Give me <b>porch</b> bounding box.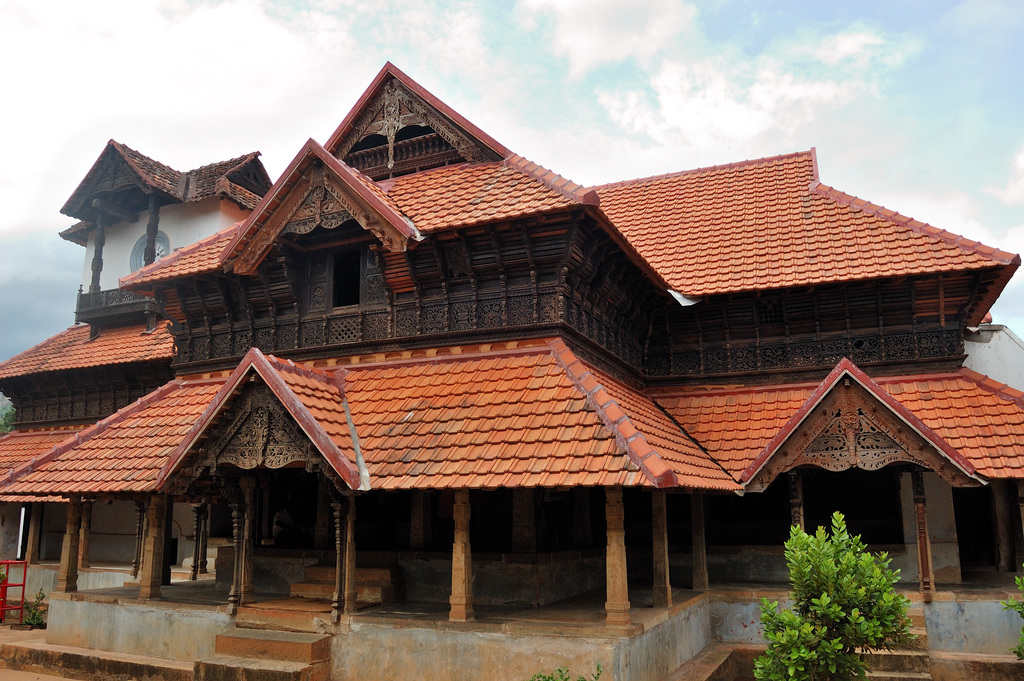
region(19, 556, 639, 674).
